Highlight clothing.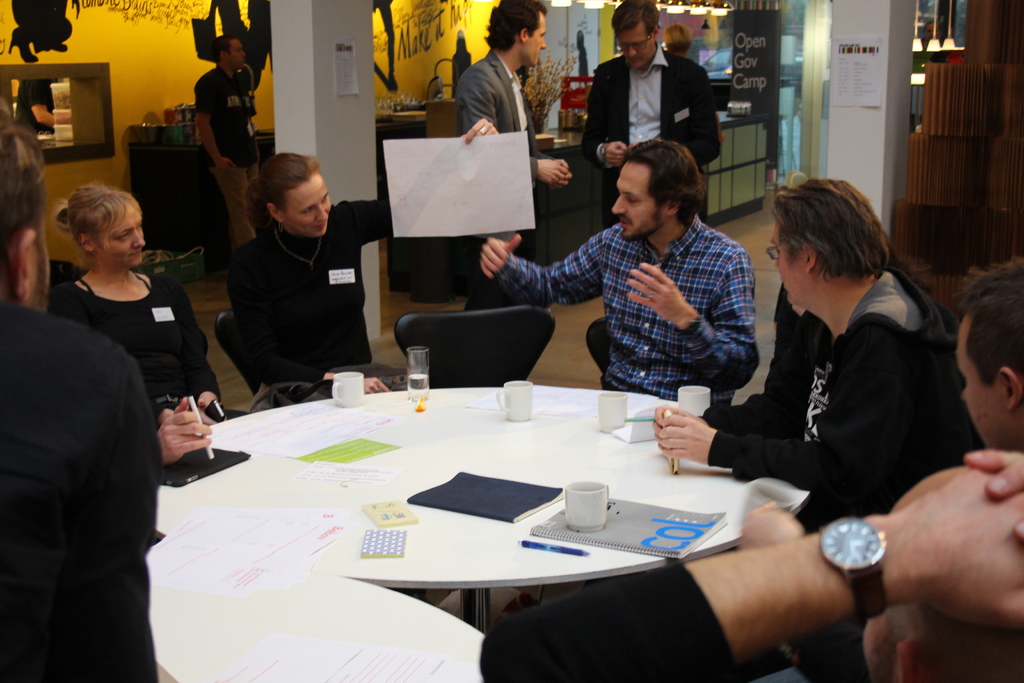
Highlighted region: region(18, 78, 52, 131).
